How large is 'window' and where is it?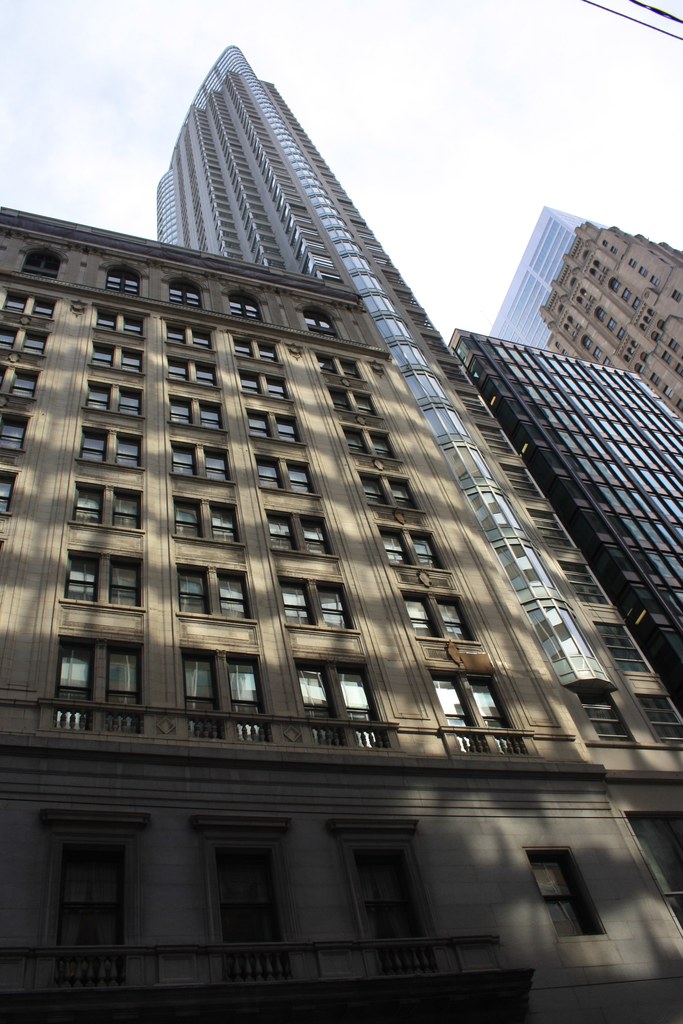
Bounding box: Rect(535, 844, 608, 939).
